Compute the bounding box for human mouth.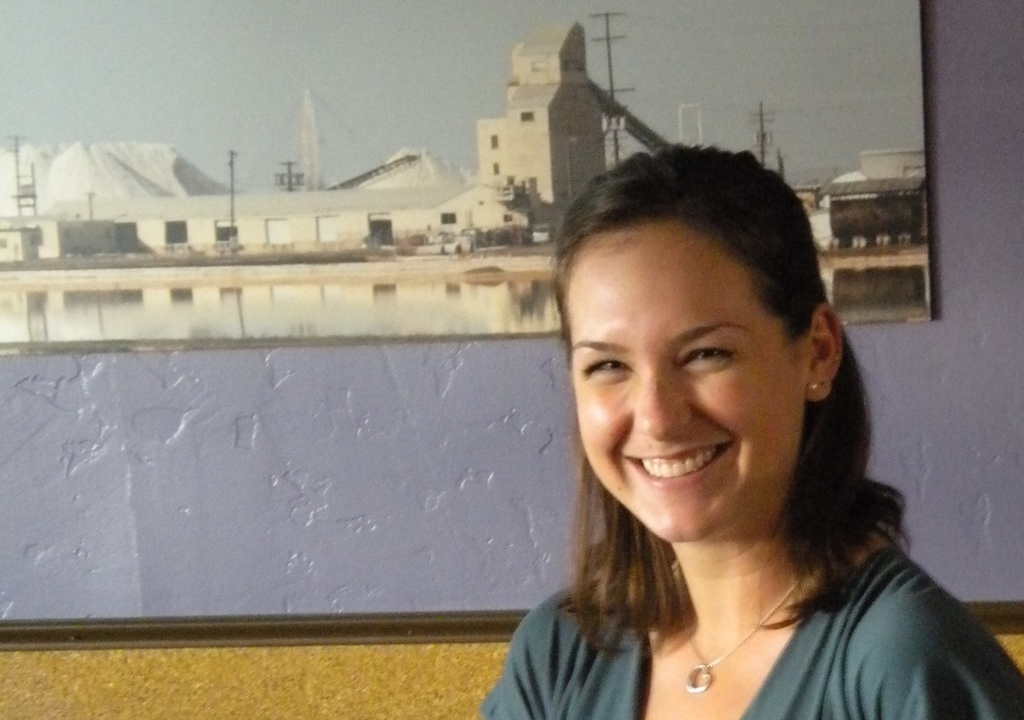
<box>623,440,736,488</box>.
